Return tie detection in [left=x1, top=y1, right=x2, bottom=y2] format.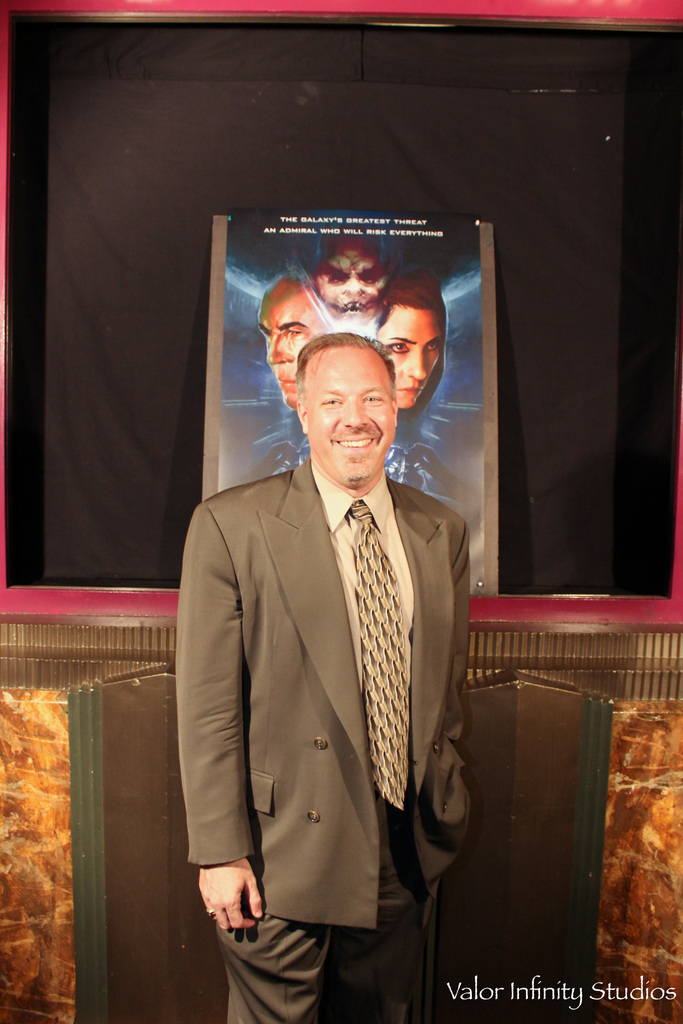
[left=349, top=498, right=406, bottom=814].
